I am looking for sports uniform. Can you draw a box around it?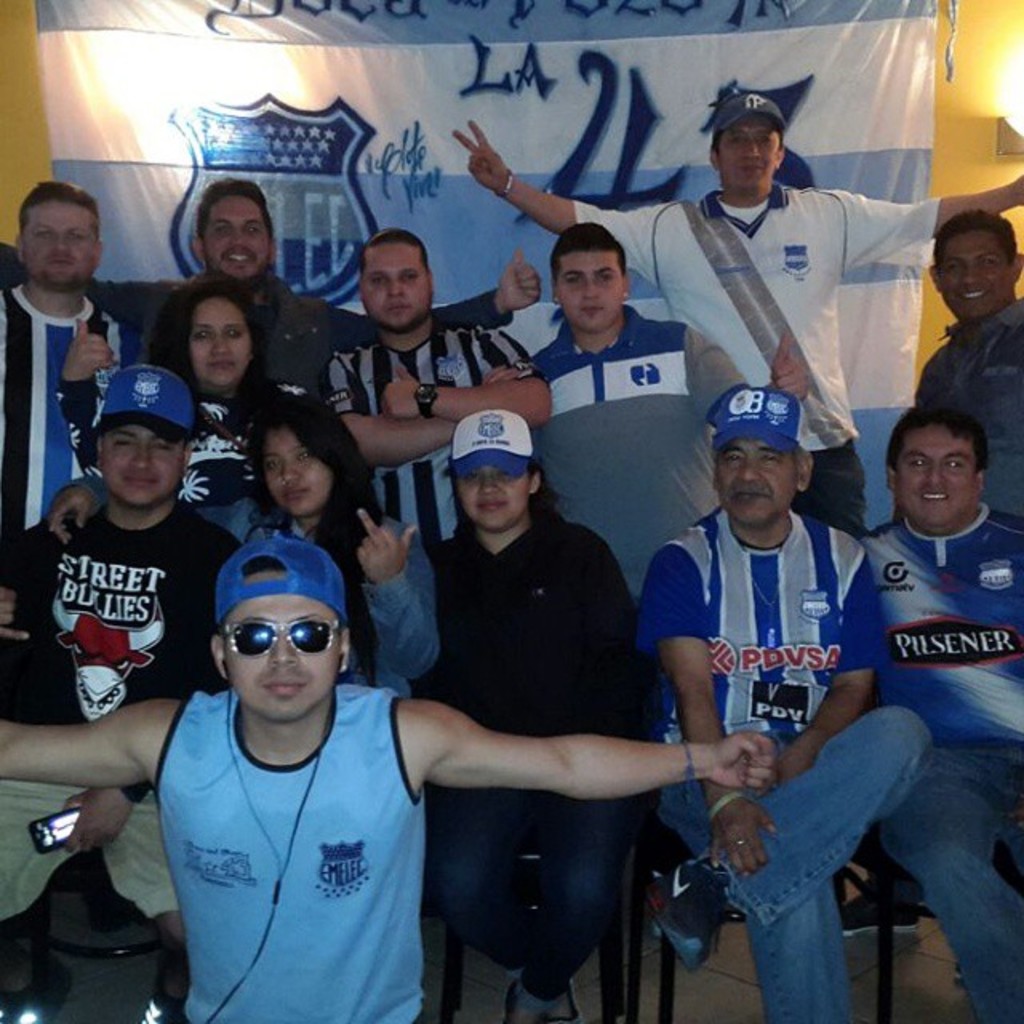
Sure, the bounding box is 645:387:890:968.
